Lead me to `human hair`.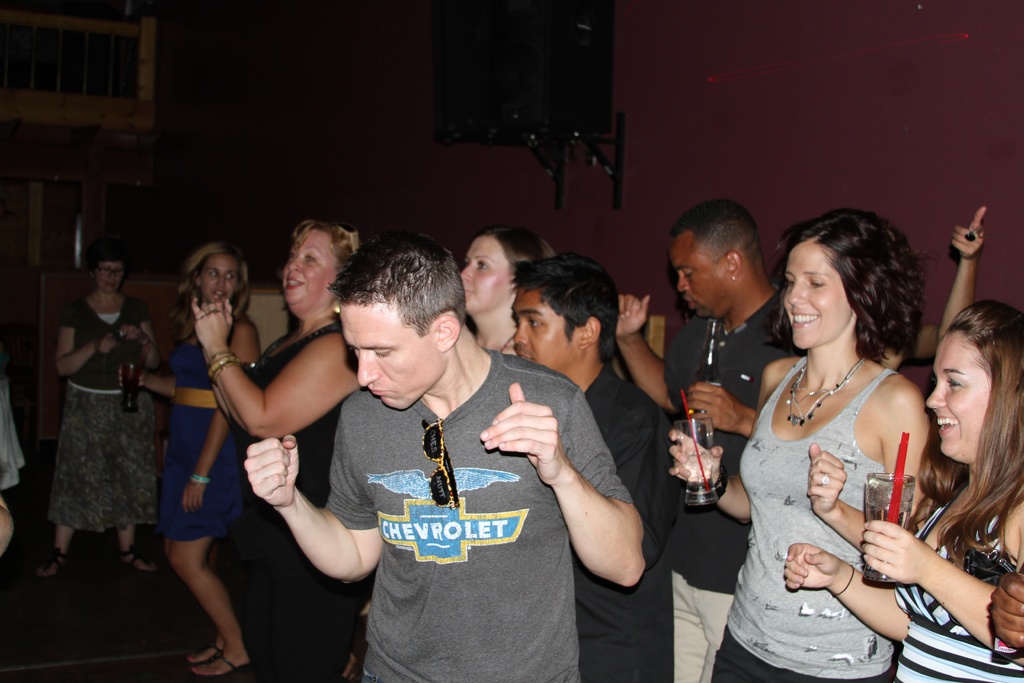
Lead to bbox=[75, 250, 127, 295].
